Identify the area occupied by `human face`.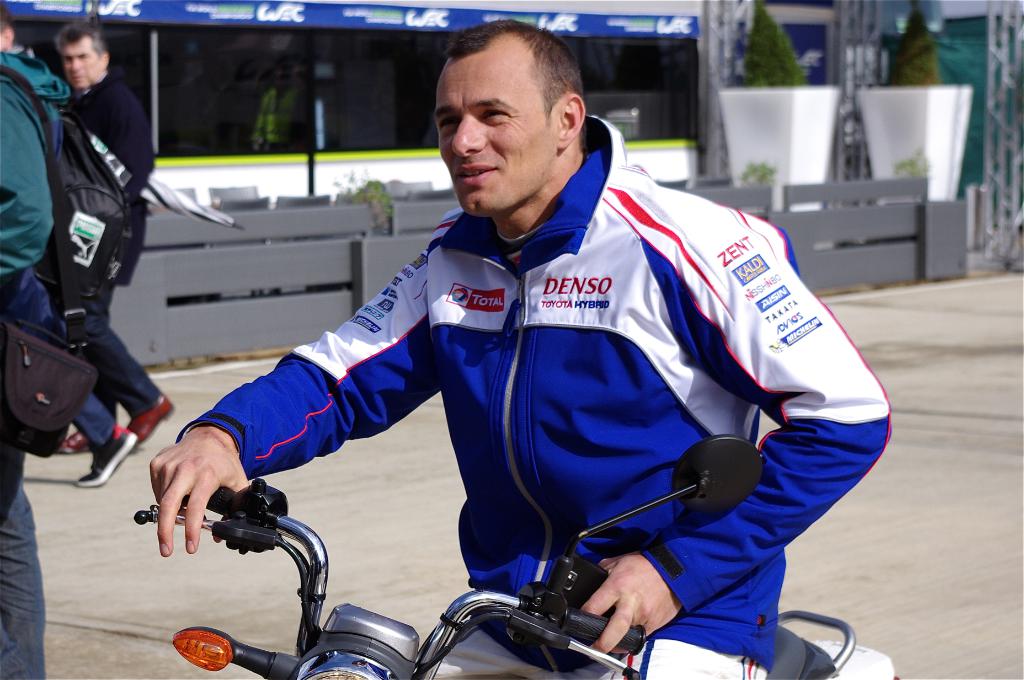
Area: x1=63, y1=40, x2=100, y2=83.
